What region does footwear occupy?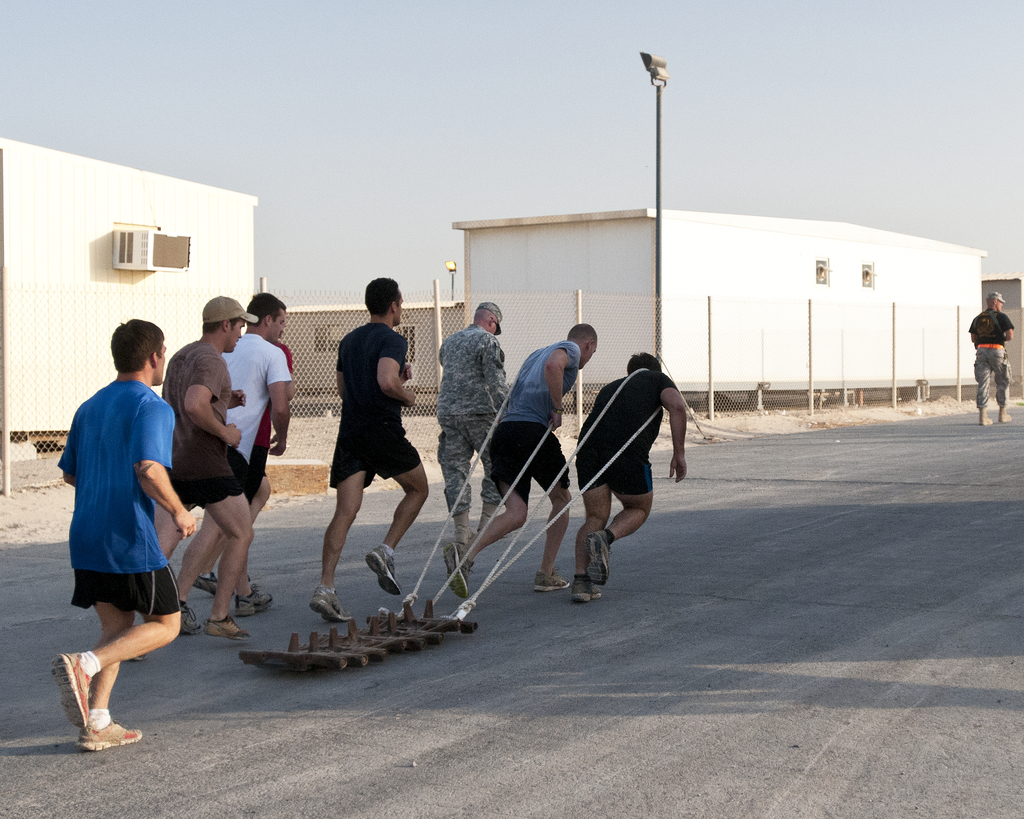
Rect(369, 545, 404, 597).
